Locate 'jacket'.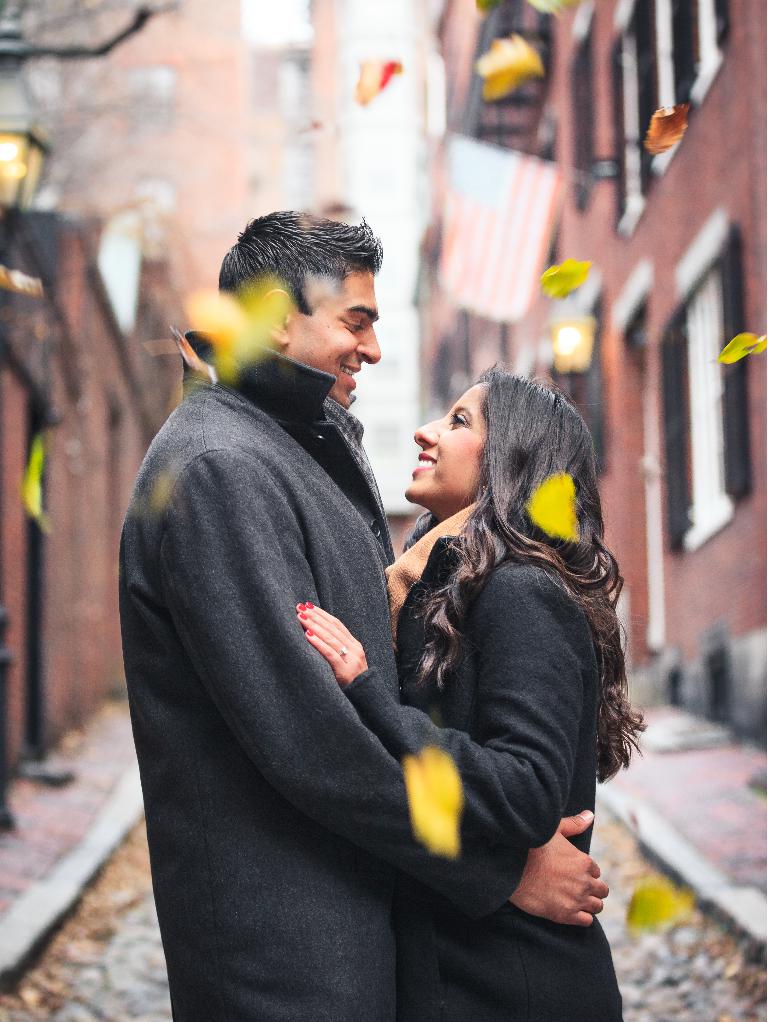
Bounding box: left=340, top=510, right=629, bottom=1021.
